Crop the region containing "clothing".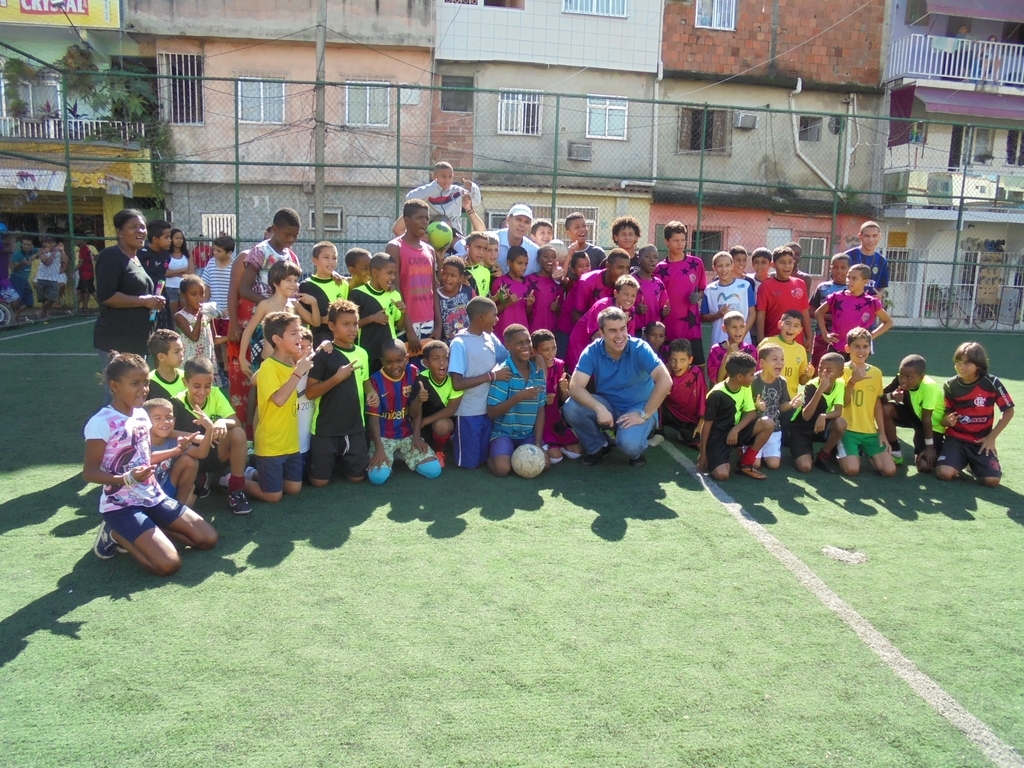
Crop region: [x1=147, y1=367, x2=191, y2=398].
